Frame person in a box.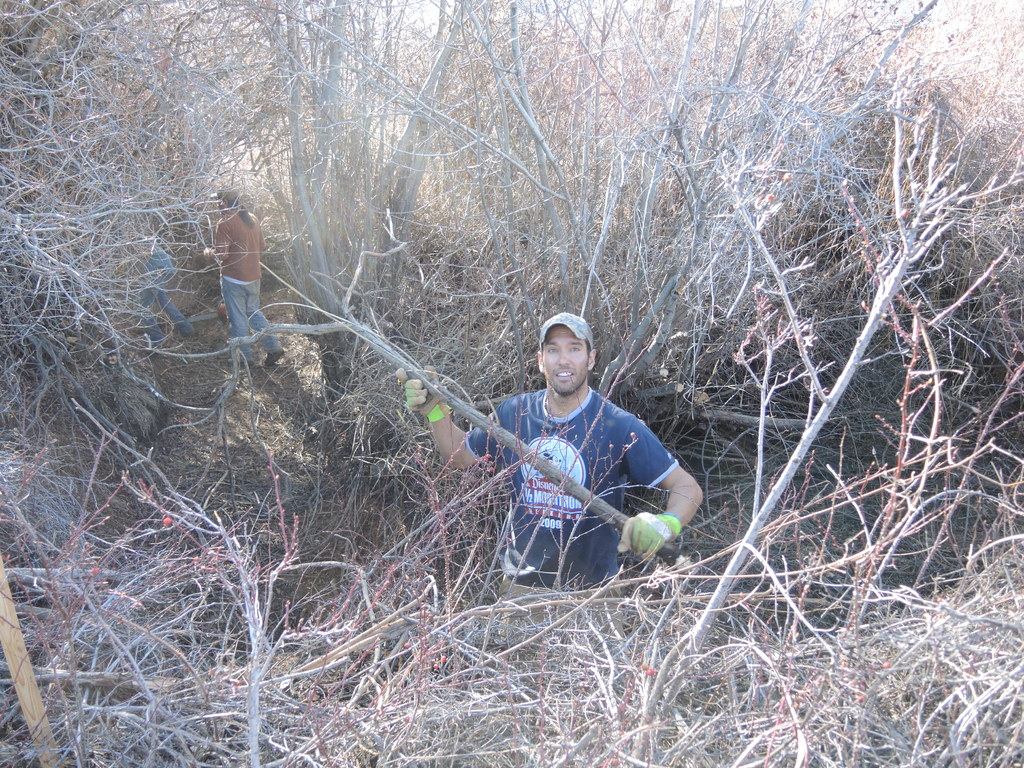
(x1=396, y1=318, x2=705, y2=666).
